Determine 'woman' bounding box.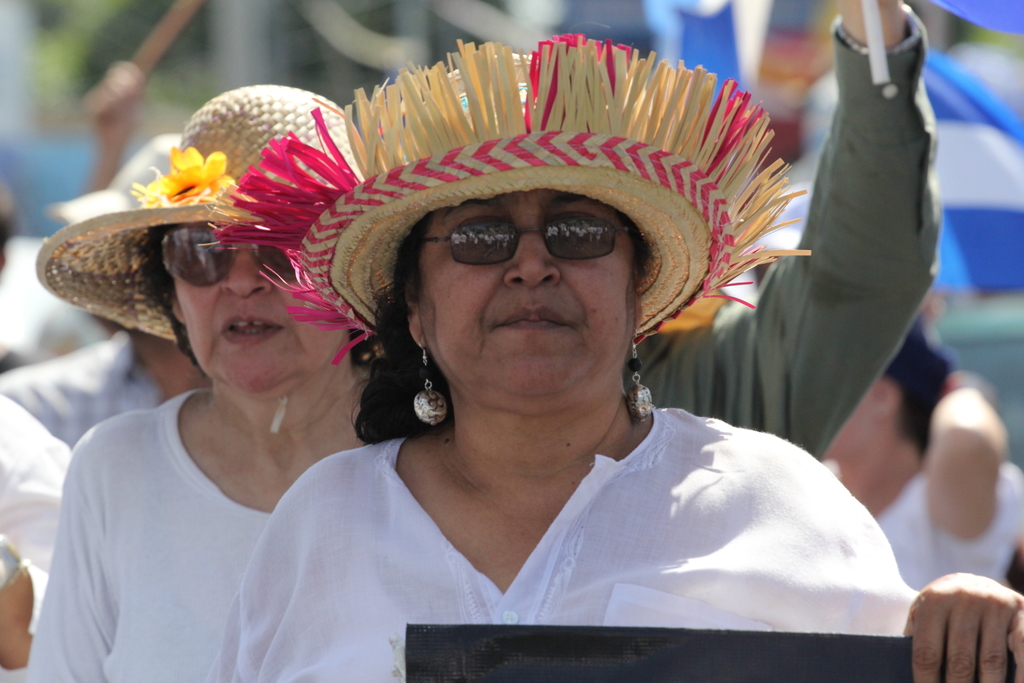
Determined: l=815, t=302, r=1023, b=587.
